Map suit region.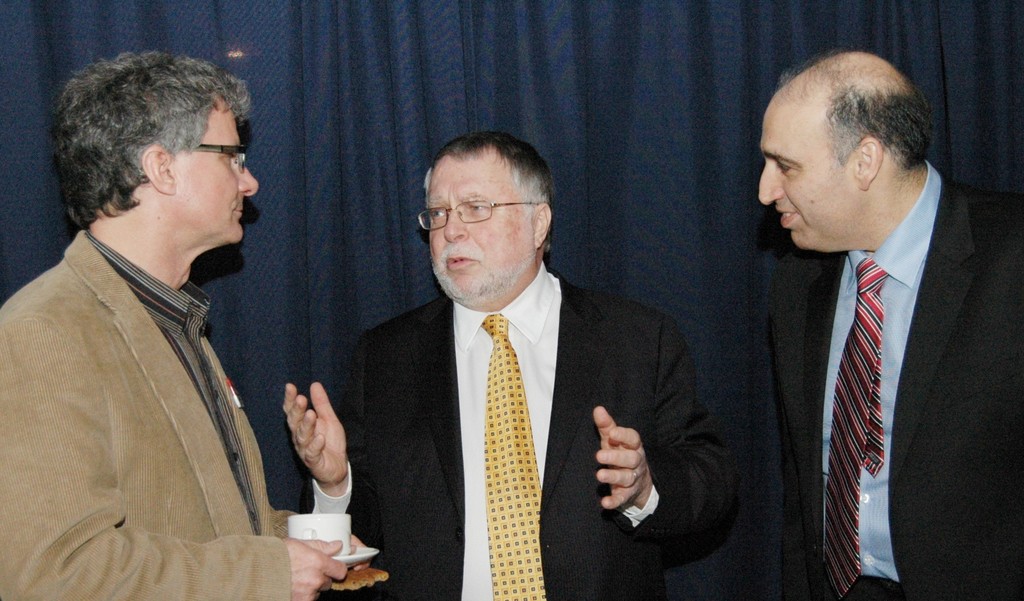
Mapped to <bbox>355, 194, 695, 588</bbox>.
